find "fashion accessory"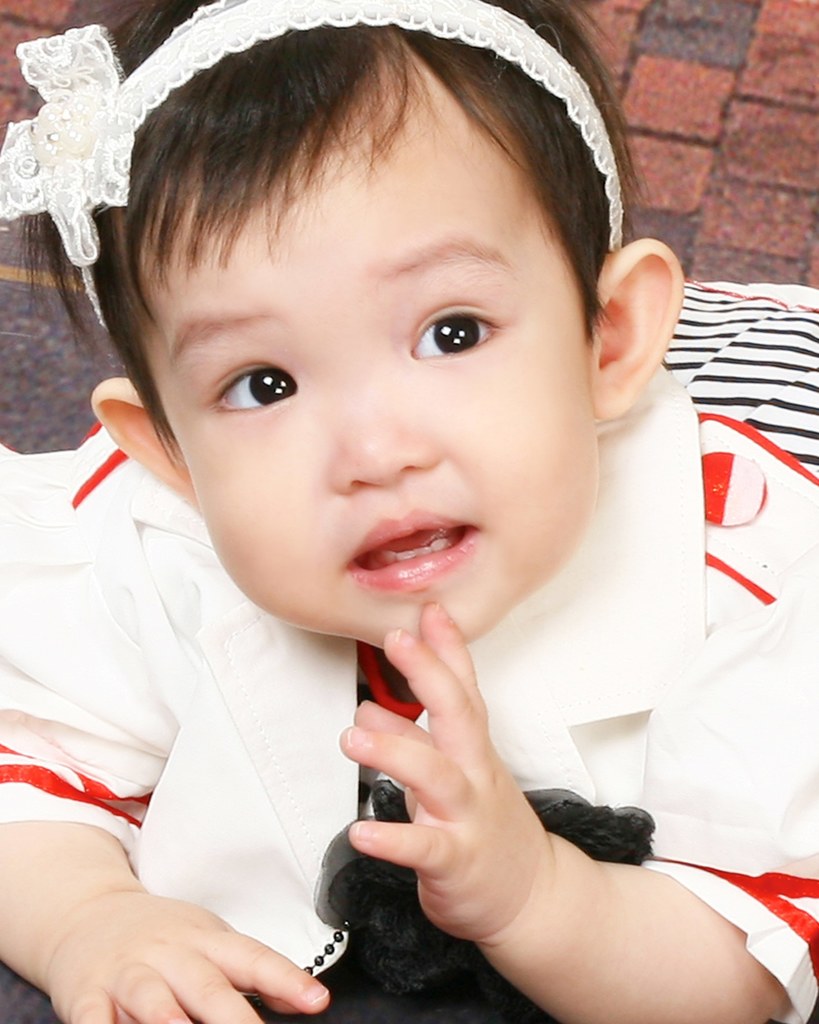
(0, 0, 625, 326)
